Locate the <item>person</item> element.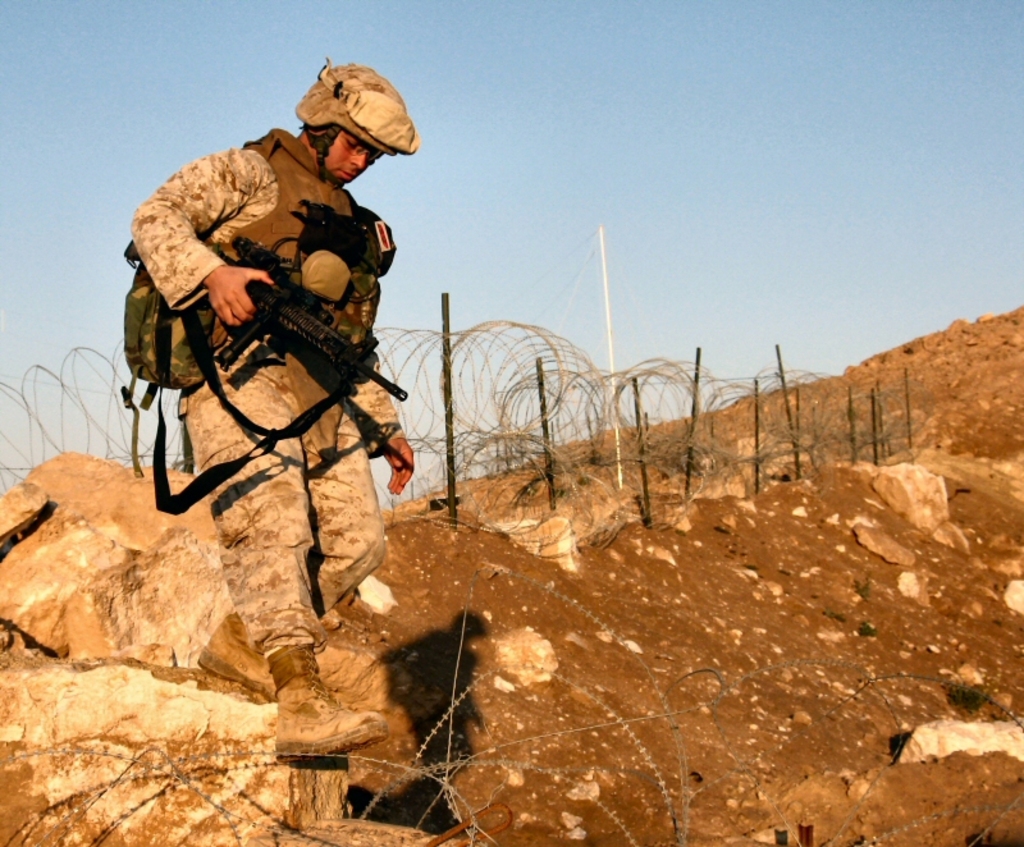
Element bbox: 164,87,431,719.
